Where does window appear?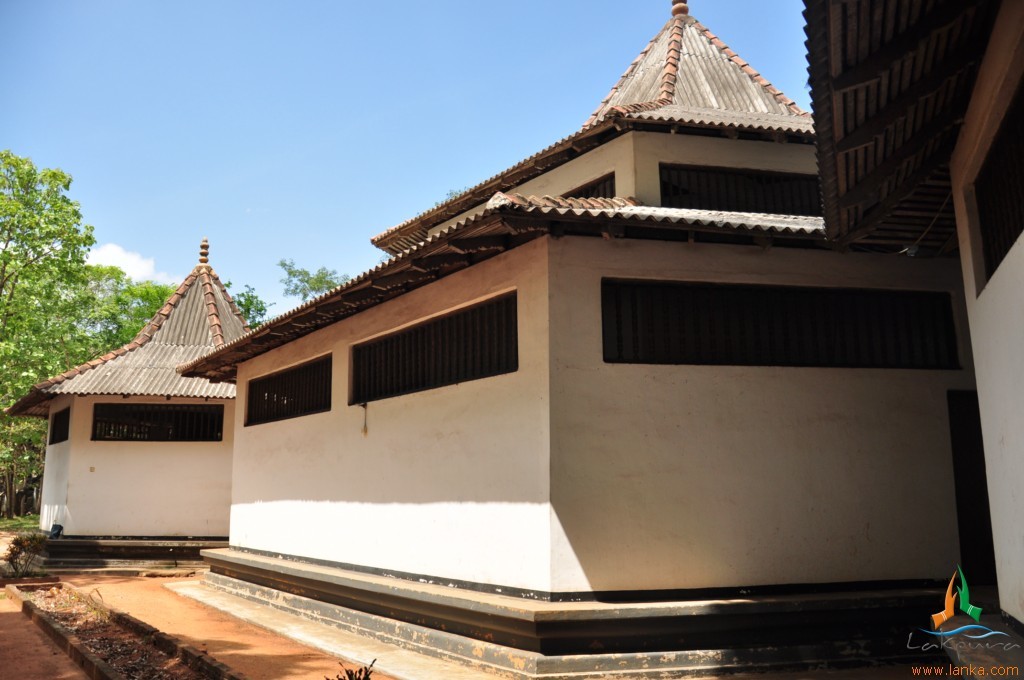
Appears at box=[245, 346, 332, 423].
